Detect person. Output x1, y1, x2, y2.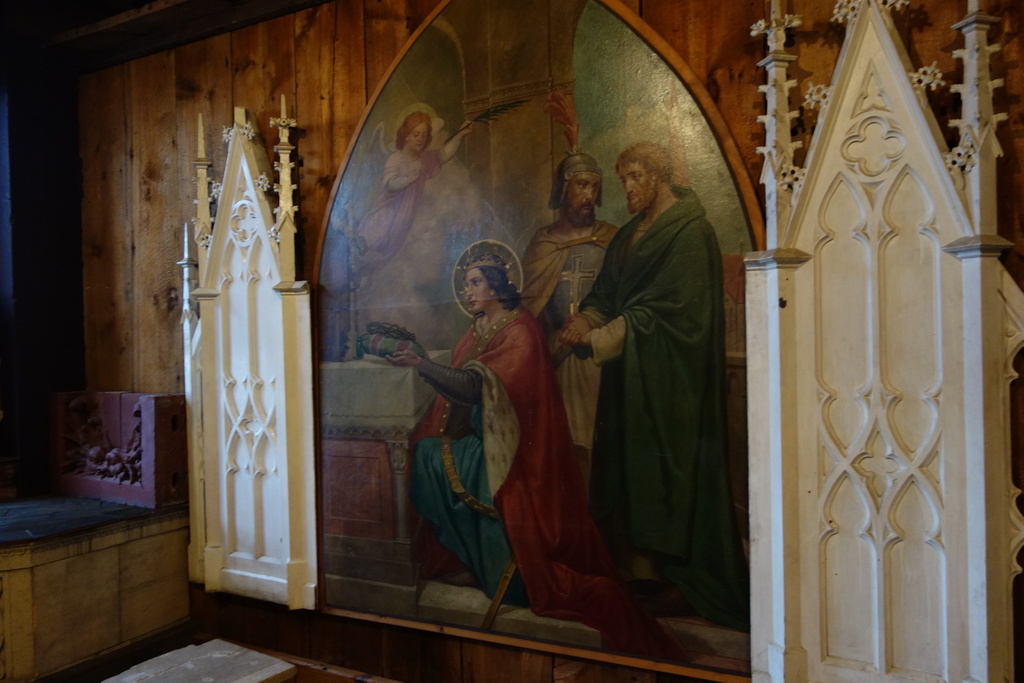
513, 145, 621, 553.
